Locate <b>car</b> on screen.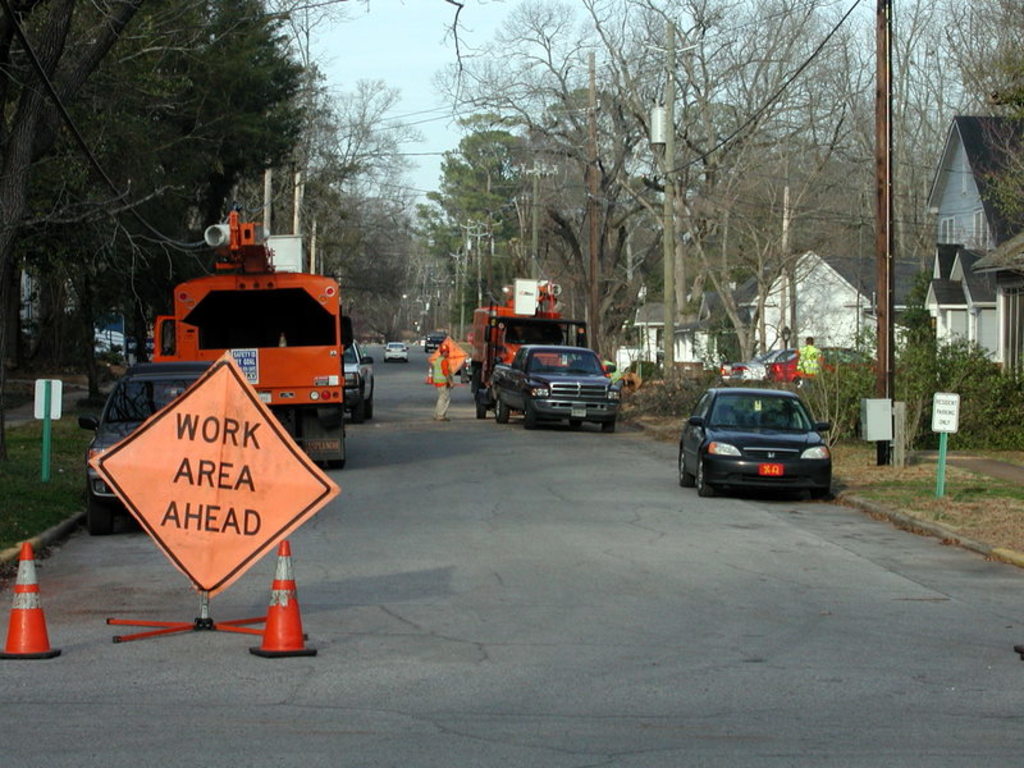
On screen at 675:384:833:497.
